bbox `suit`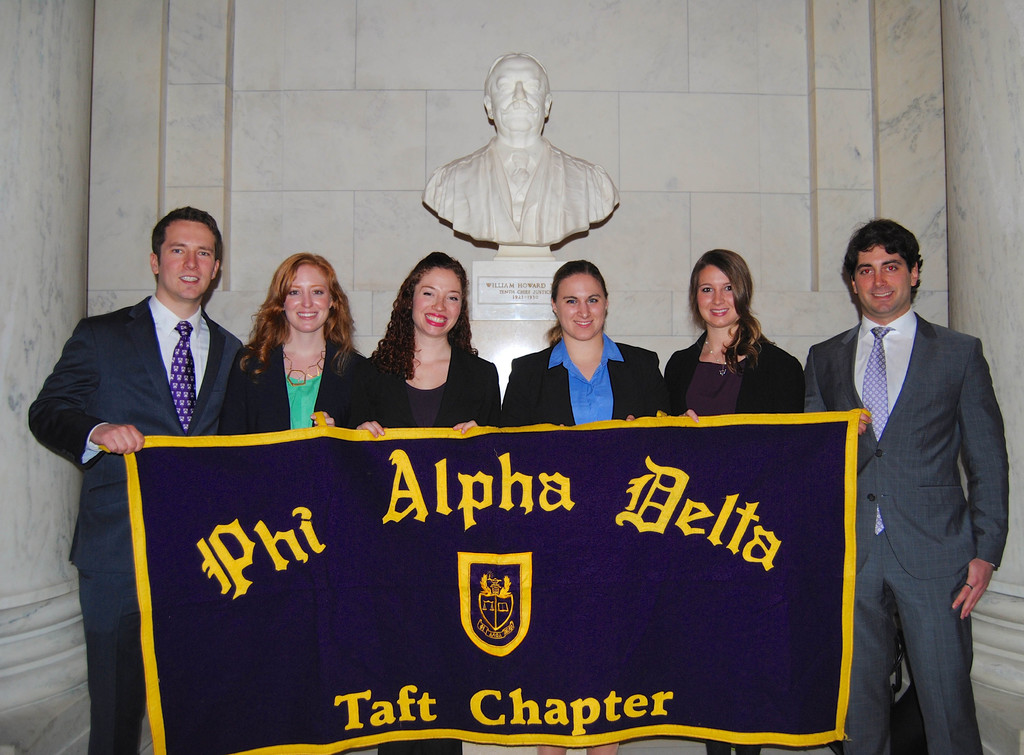
x1=502 y1=337 x2=666 y2=430
